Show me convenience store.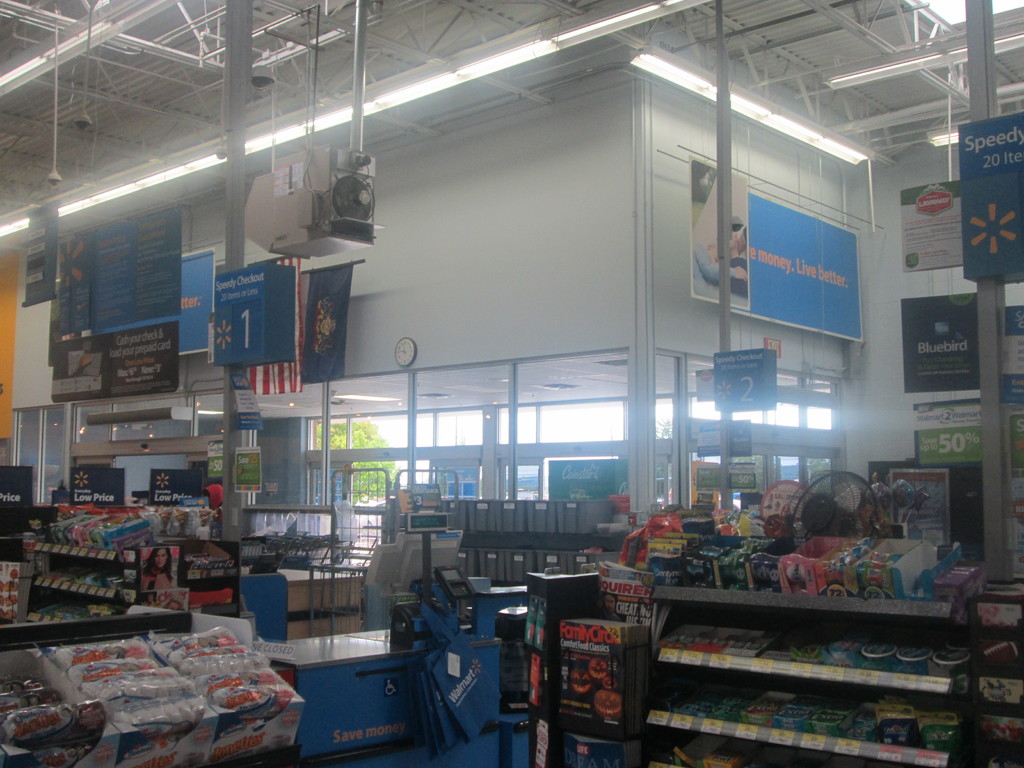
convenience store is here: left=6, top=17, right=1023, bottom=767.
